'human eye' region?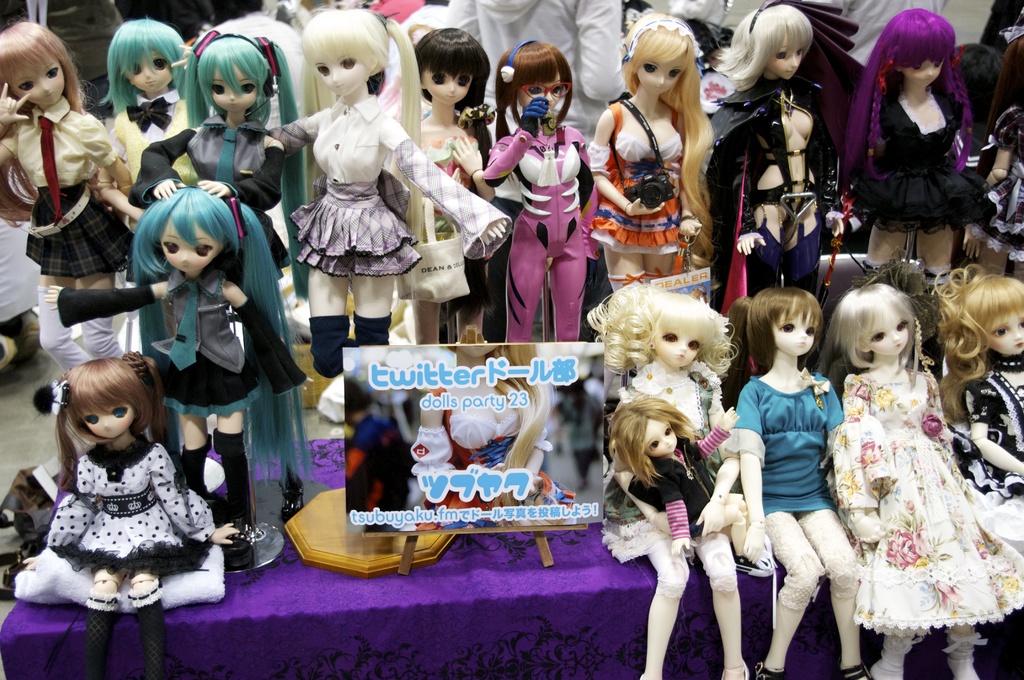
(left=772, top=48, right=787, bottom=61)
